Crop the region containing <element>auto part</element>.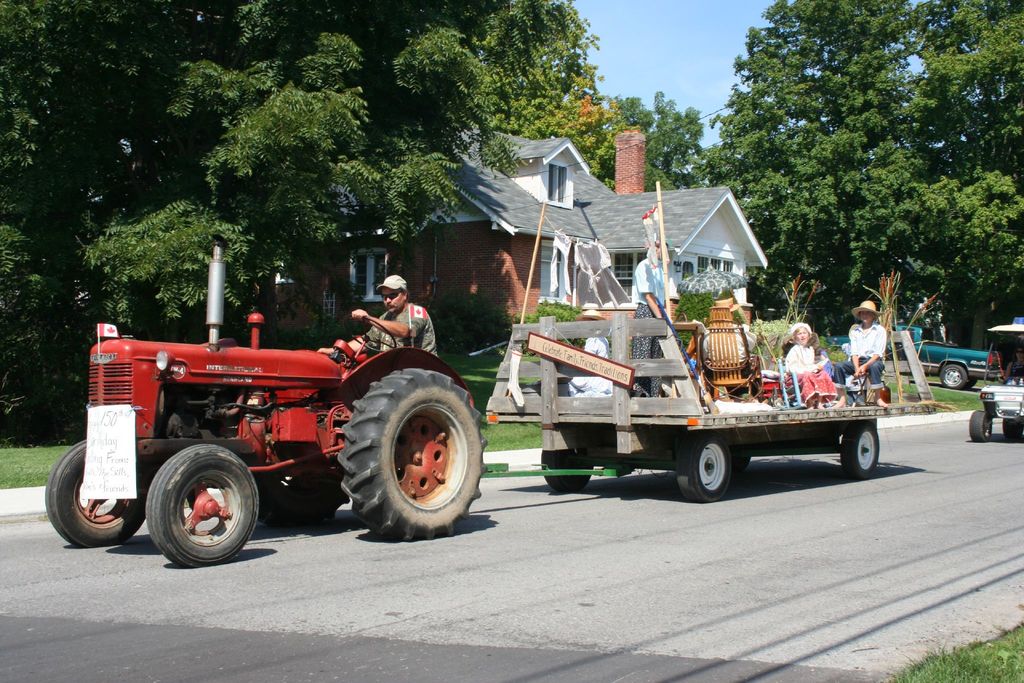
Crop region: <box>670,428,733,504</box>.
